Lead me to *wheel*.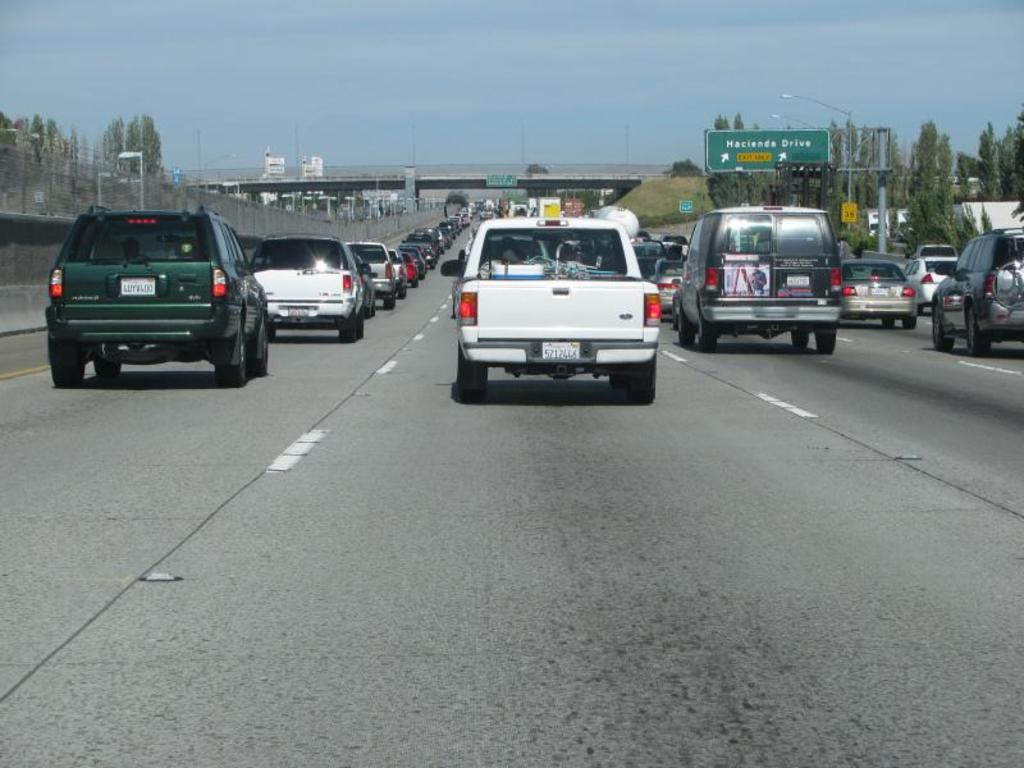
Lead to (675, 294, 694, 344).
